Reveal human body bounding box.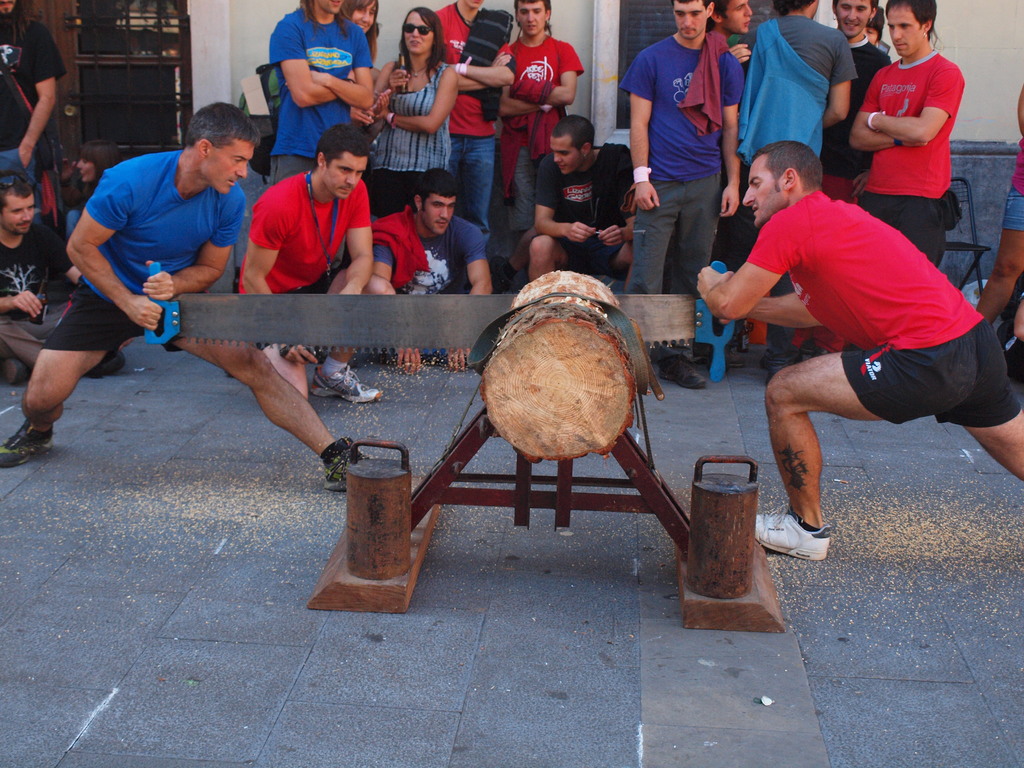
Revealed: bbox(373, 212, 500, 373).
